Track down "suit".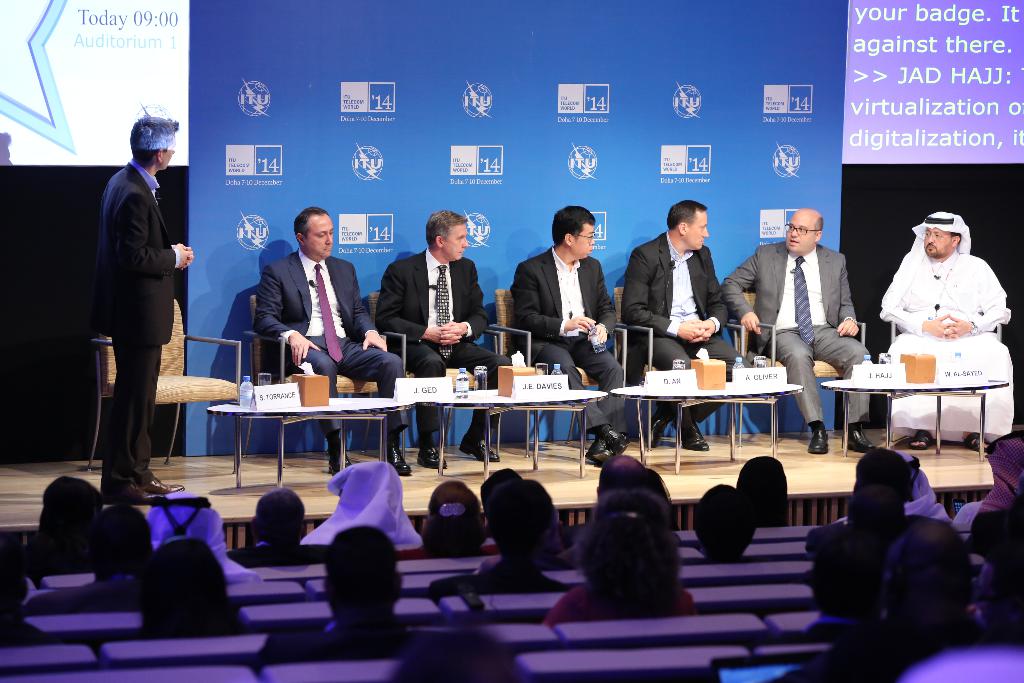
Tracked to bbox(514, 220, 622, 393).
